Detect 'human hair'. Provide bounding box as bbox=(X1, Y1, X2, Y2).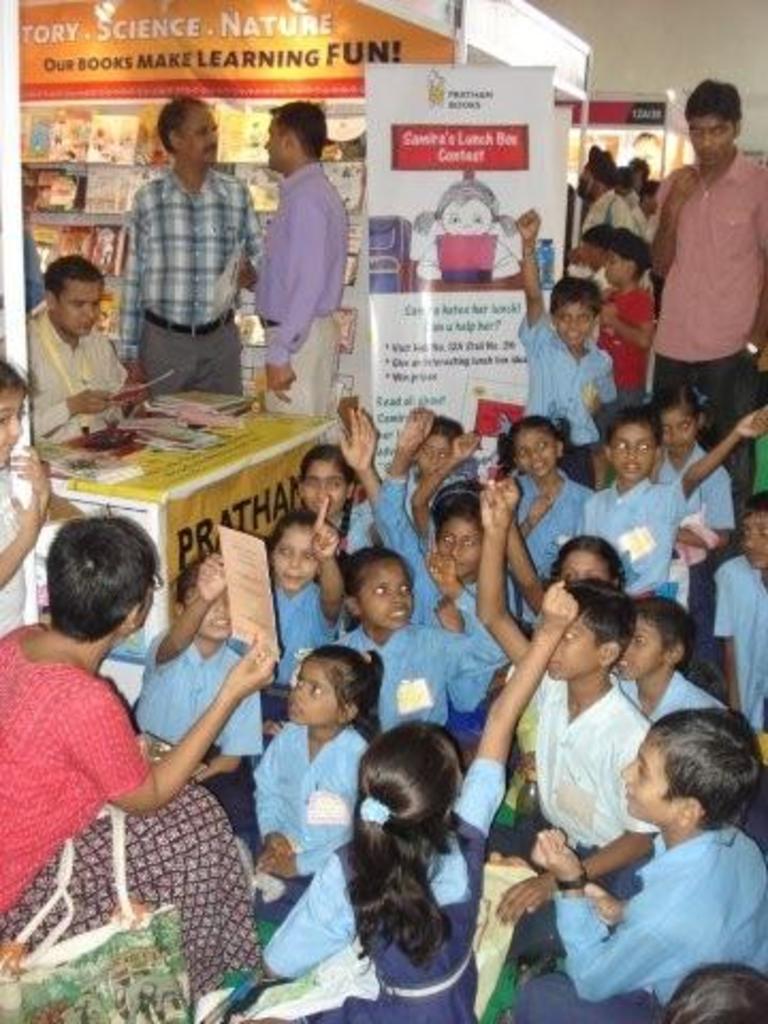
bbox=(738, 497, 766, 516).
